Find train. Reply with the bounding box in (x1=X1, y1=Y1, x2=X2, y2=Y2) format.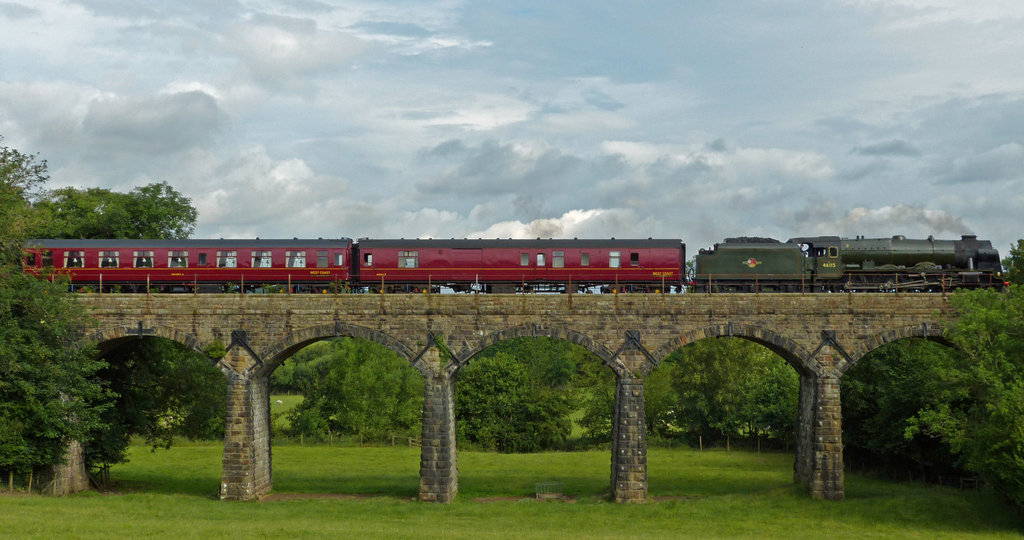
(x1=0, y1=236, x2=1012, y2=295).
